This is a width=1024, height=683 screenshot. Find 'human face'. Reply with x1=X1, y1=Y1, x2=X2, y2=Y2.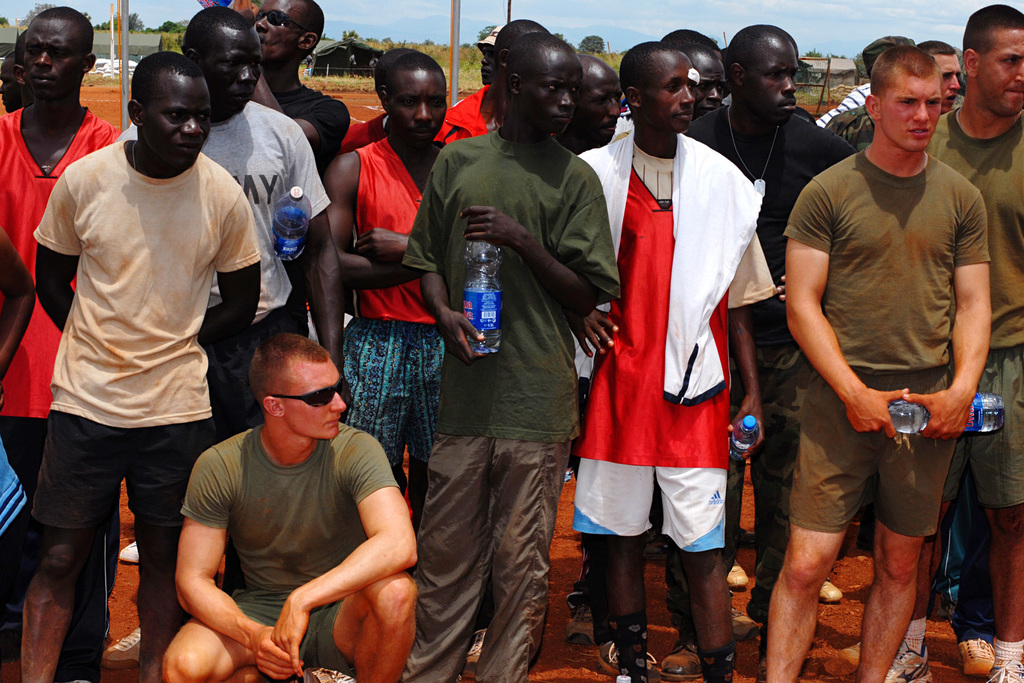
x1=138, y1=72, x2=209, y2=161.
